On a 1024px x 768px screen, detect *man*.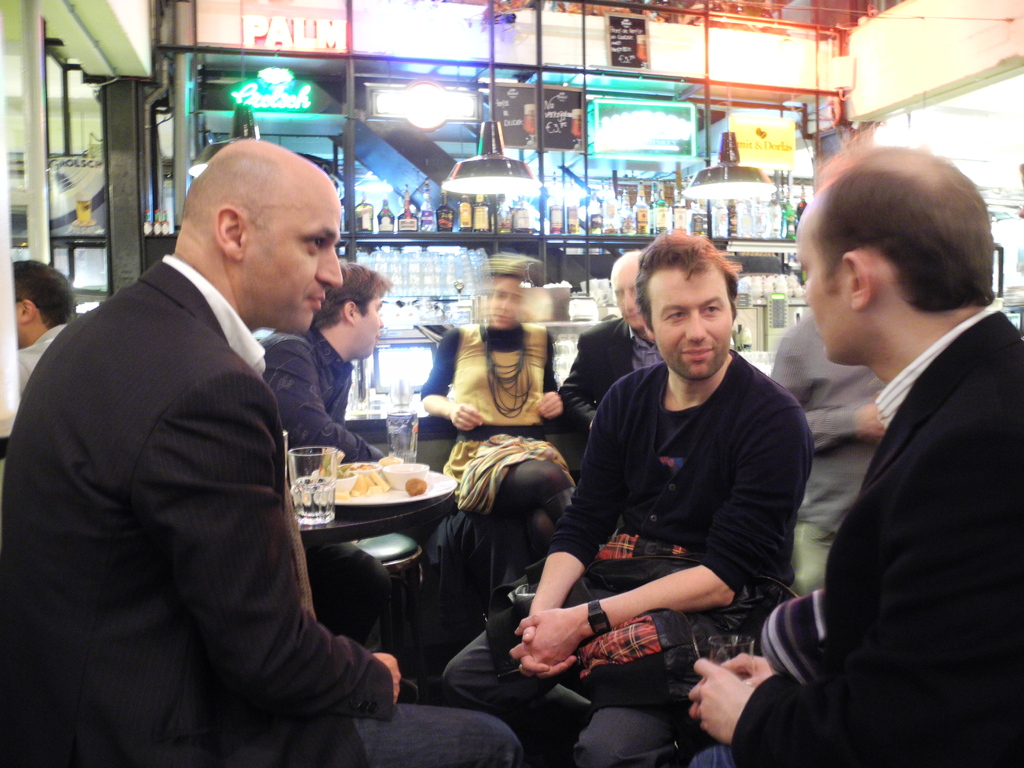
{"left": 10, "top": 265, "right": 82, "bottom": 392}.
